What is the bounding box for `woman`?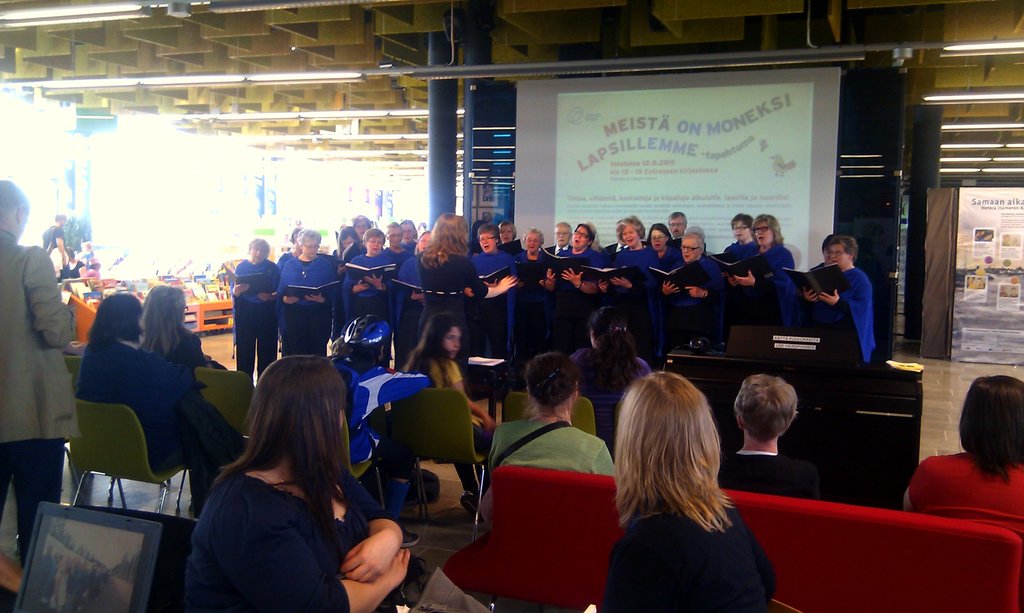
left=340, top=228, right=391, bottom=369.
